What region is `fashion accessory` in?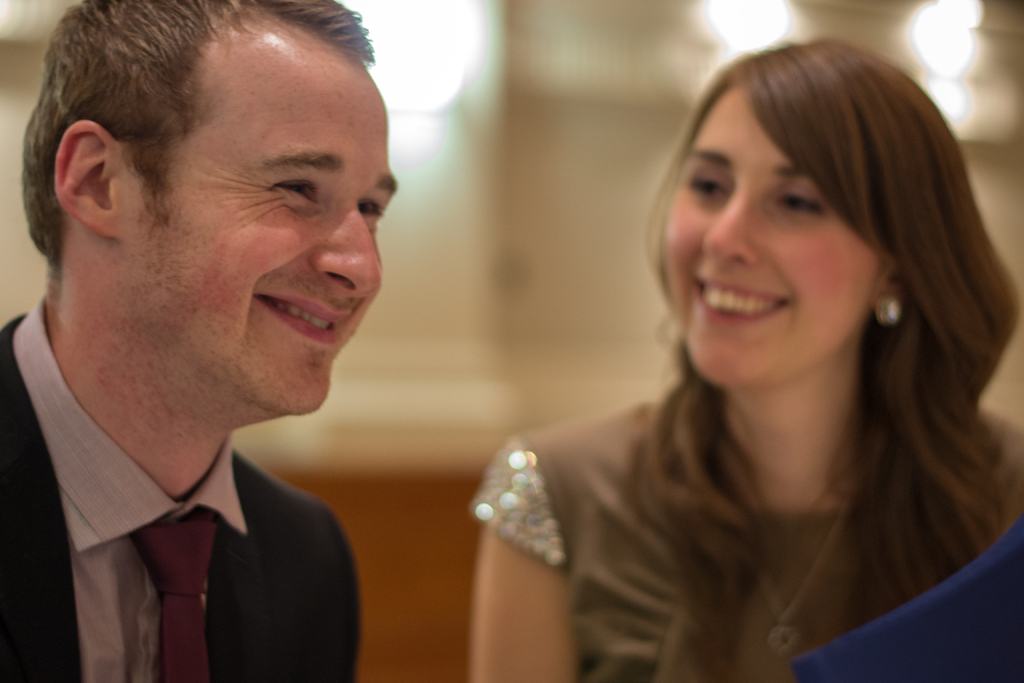
(x1=127, y1=509, x2=225, y2=682).
